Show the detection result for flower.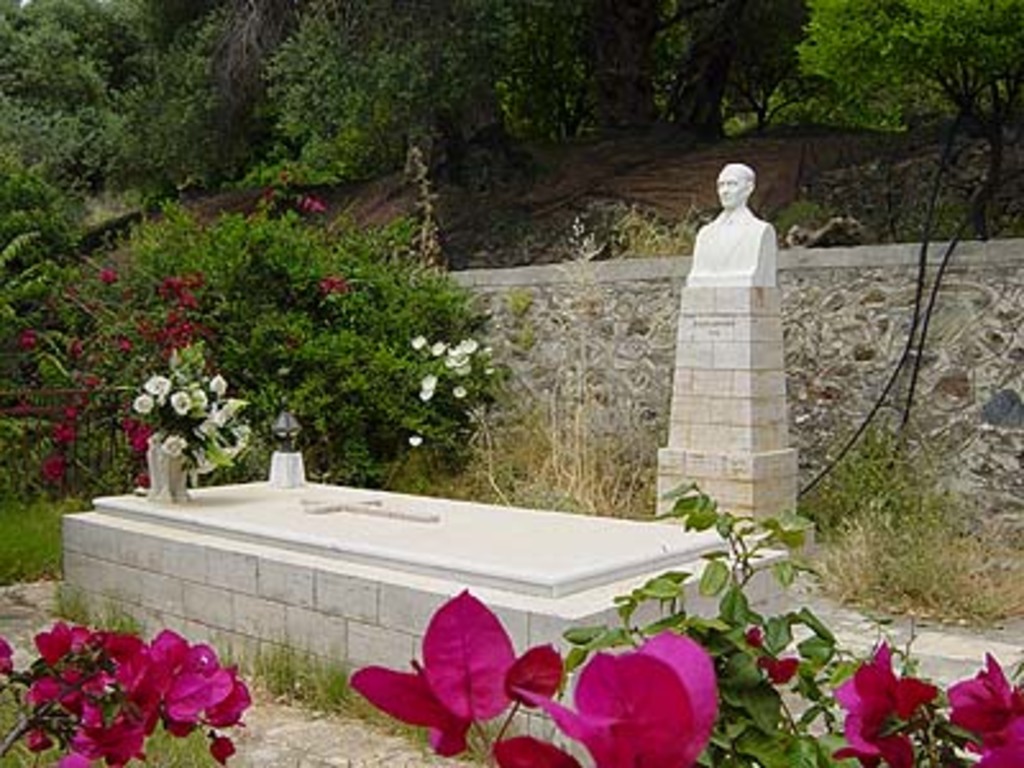
l=315, t=271, r=343, b=294.
